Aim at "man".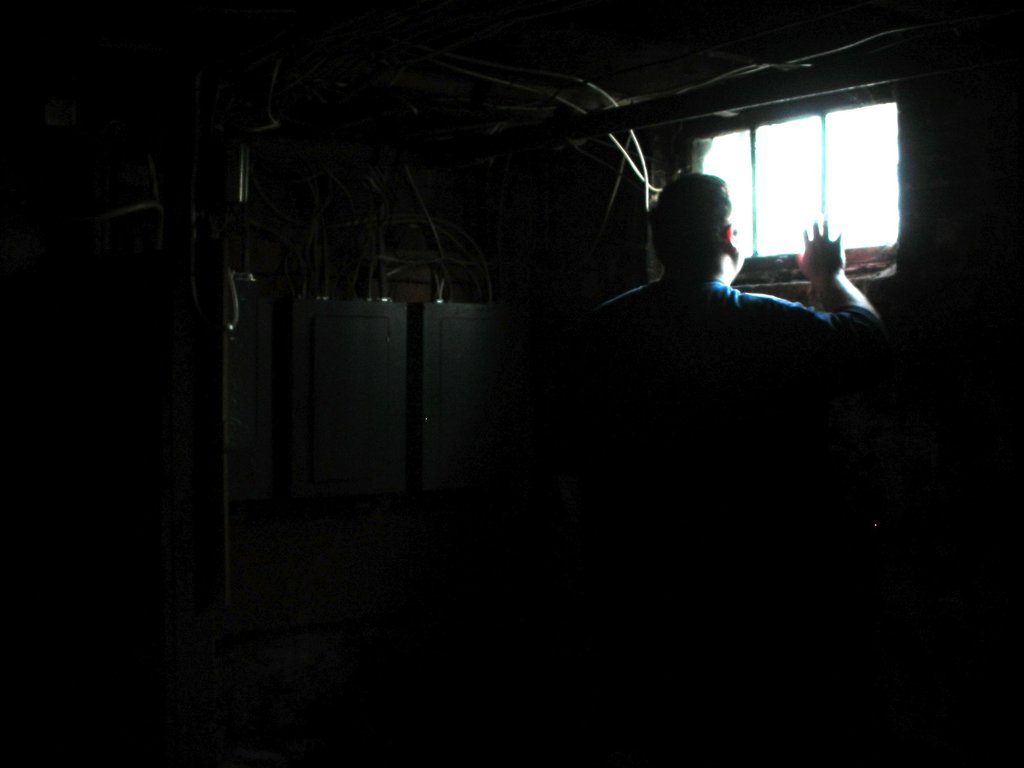
Aimed at <bbox>540, 158, 900, 575</bbox>.
